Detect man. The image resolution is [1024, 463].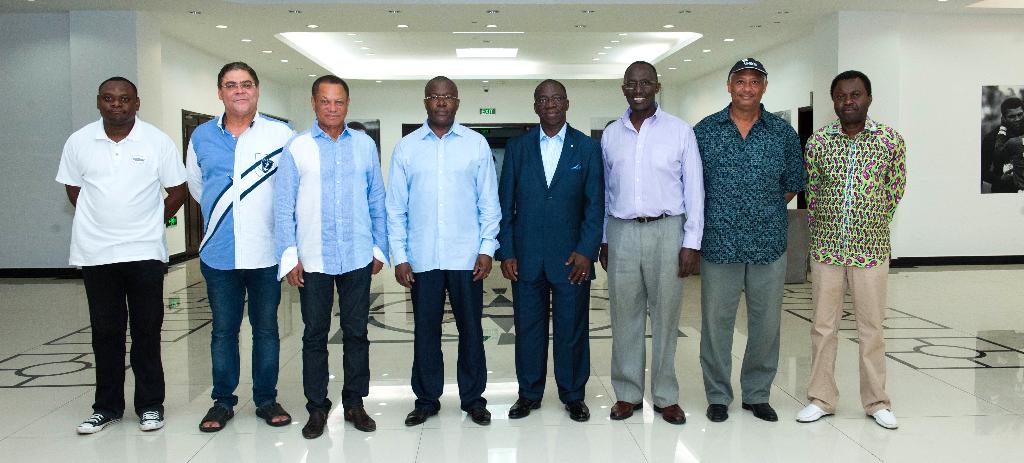
x1=188, y1=59, x2=300, y2=435.
